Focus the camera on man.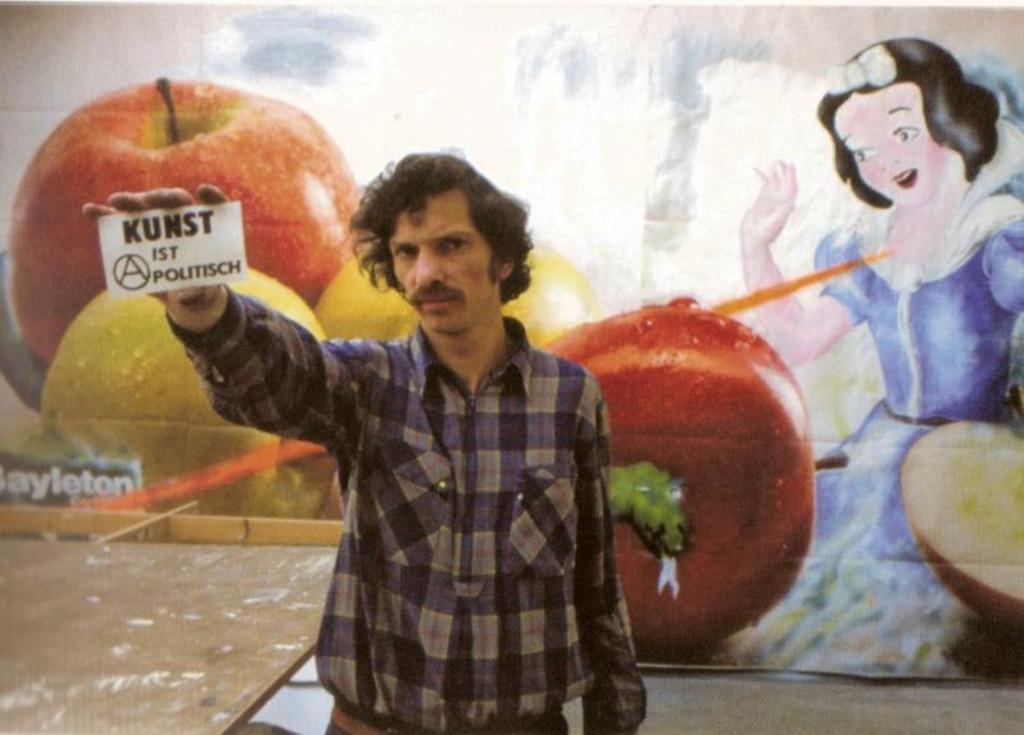
Focus region: region(159, 151, 721, 716).
